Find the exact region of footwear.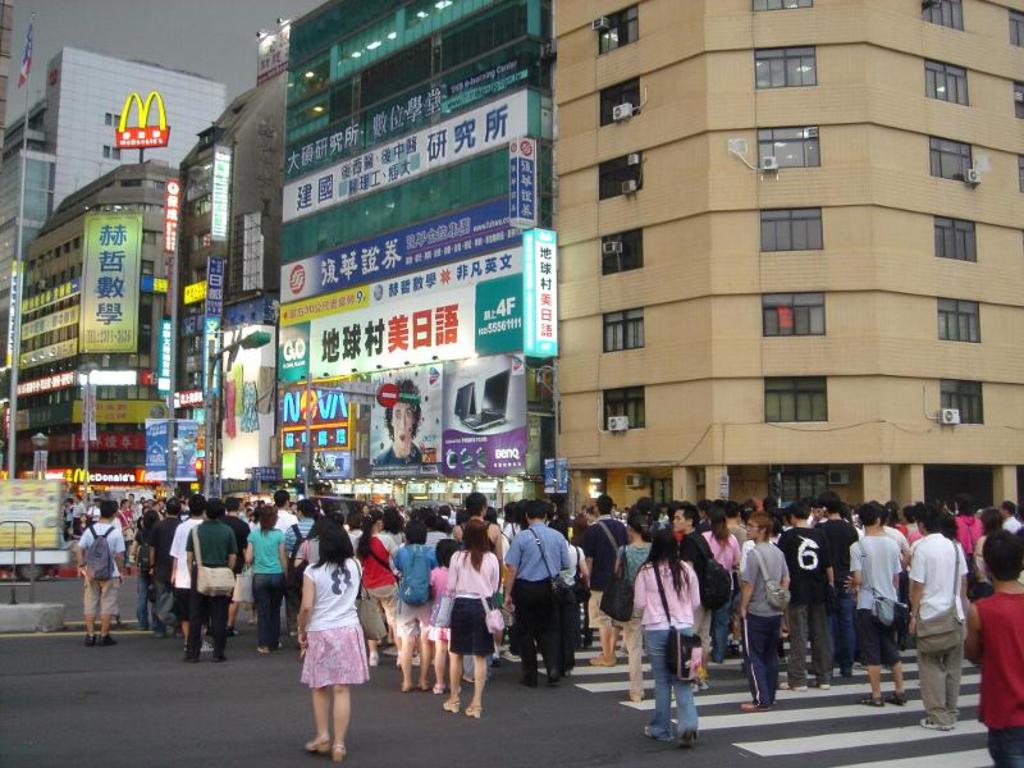
Exact region: box=[311, 731, 333, 754].
